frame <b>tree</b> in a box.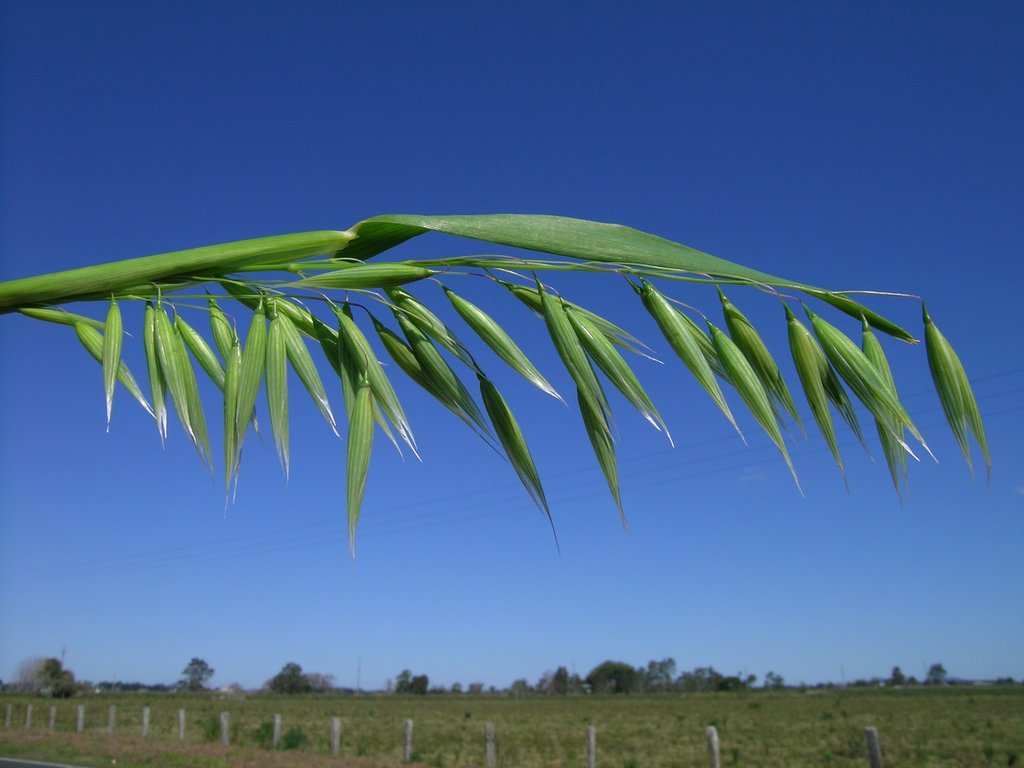
[909, 678, 922, 685].
